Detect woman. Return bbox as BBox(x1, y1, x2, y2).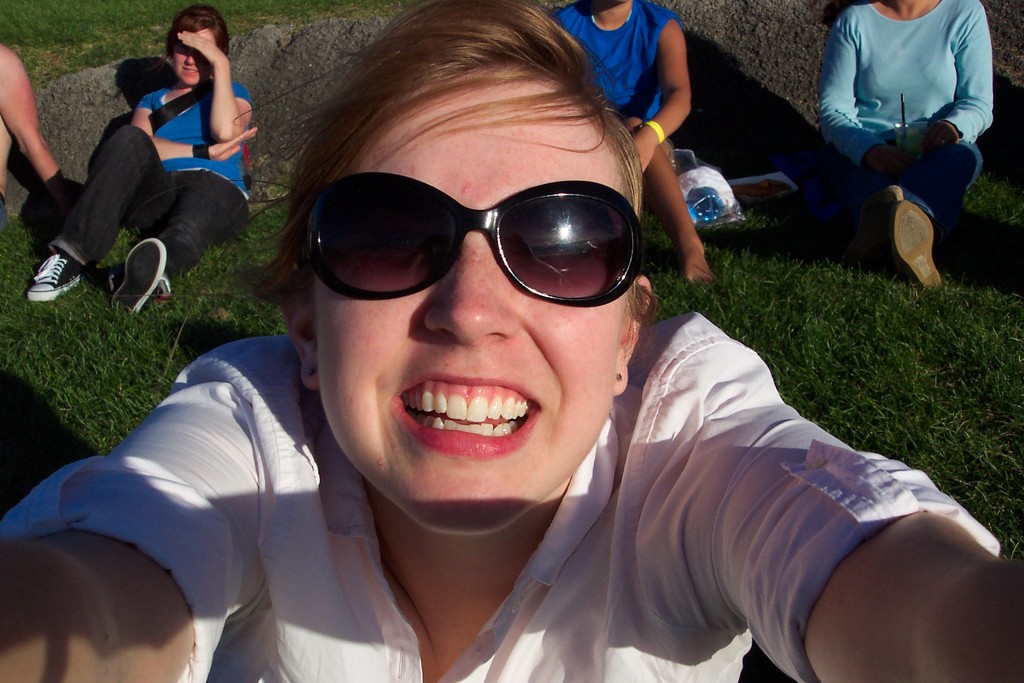
BBox(813, 0, 991, 293).
